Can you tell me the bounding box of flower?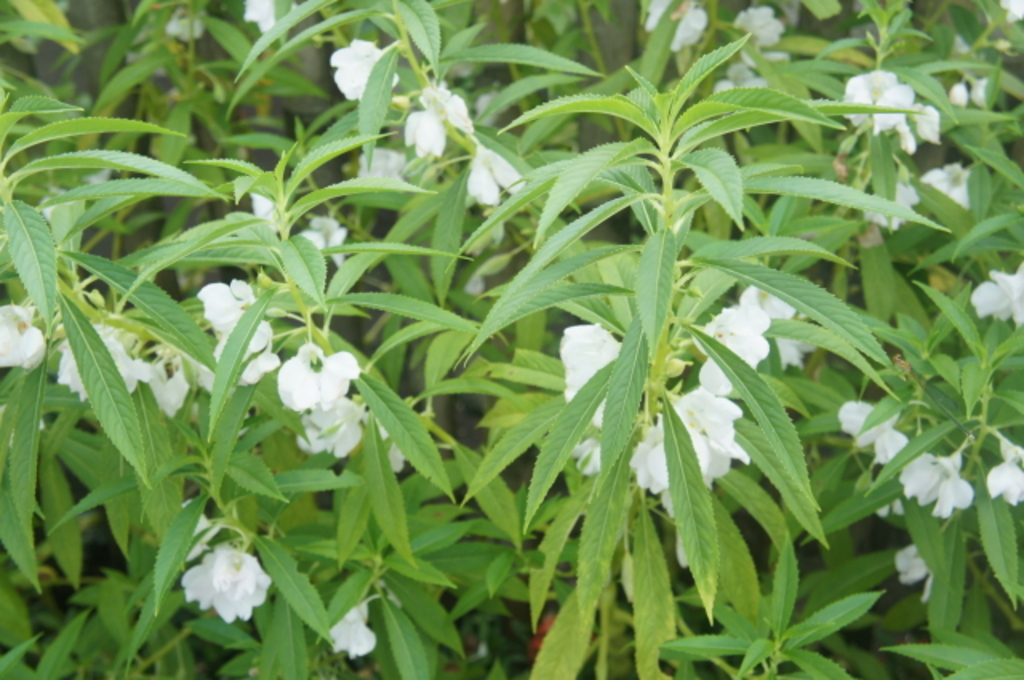
select_region(966, 264, 1022, 330).
